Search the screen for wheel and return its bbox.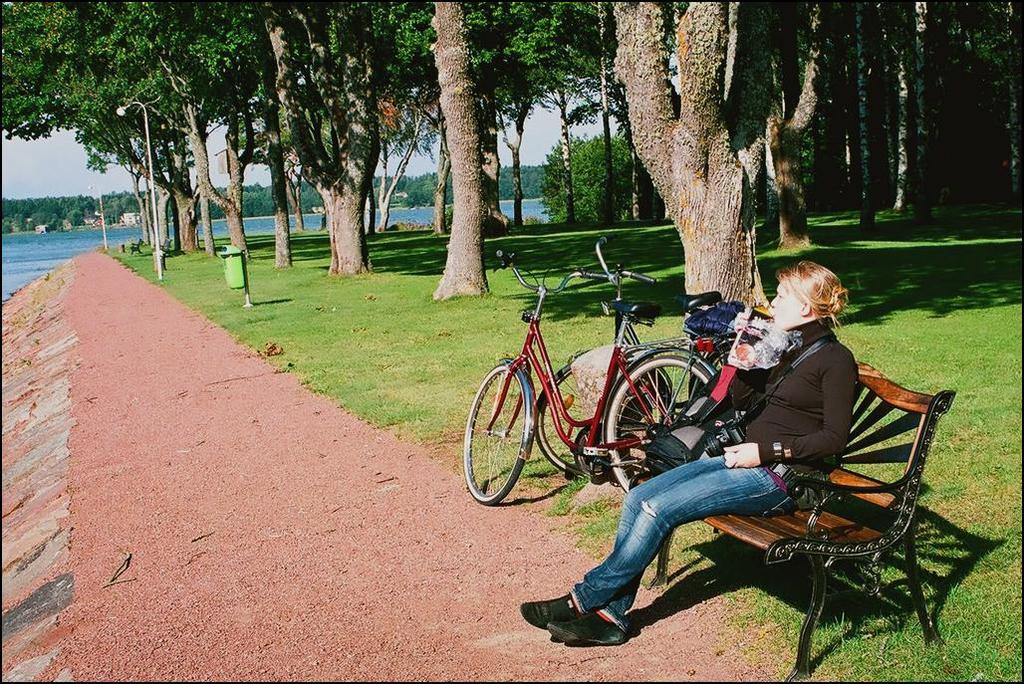
Found: <bbox>465, 365, 552, 513</bbox>.
